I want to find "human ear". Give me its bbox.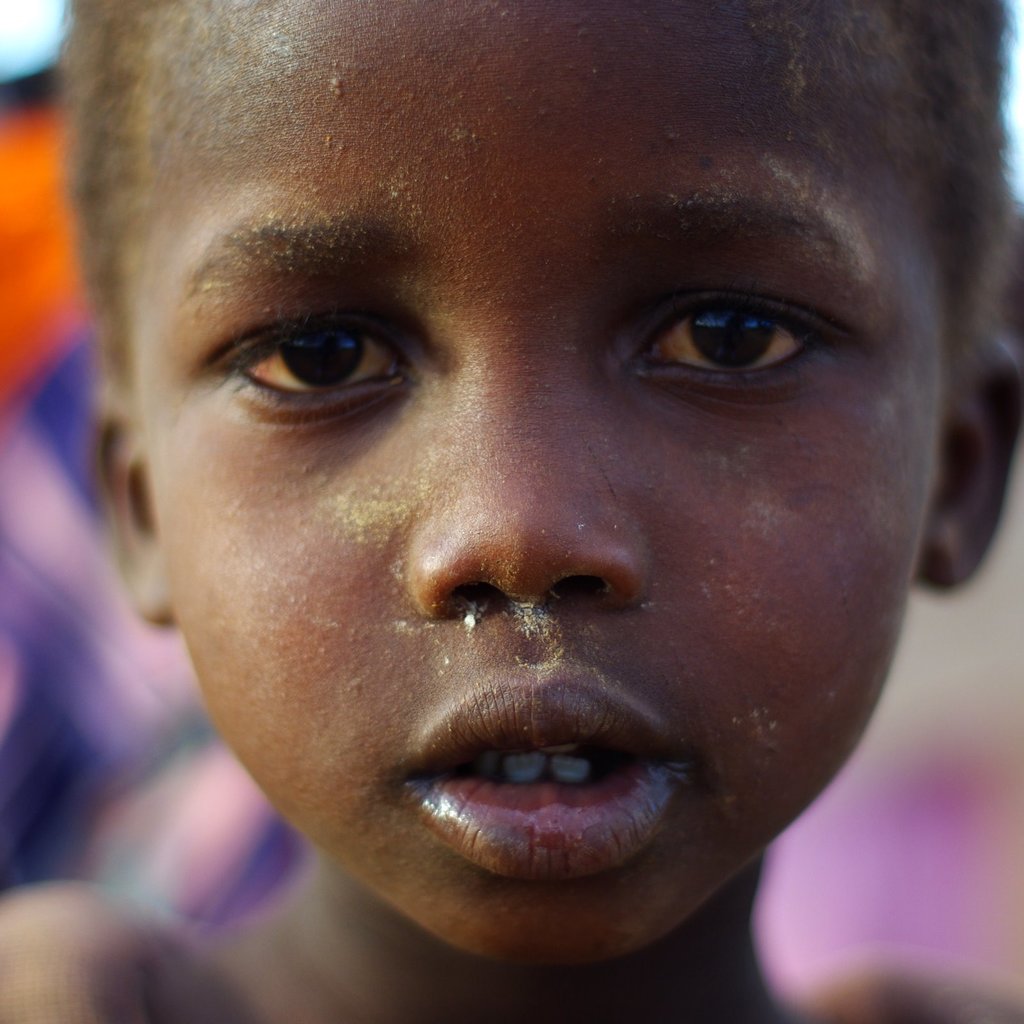
locate(86, 385, 165, 630).
